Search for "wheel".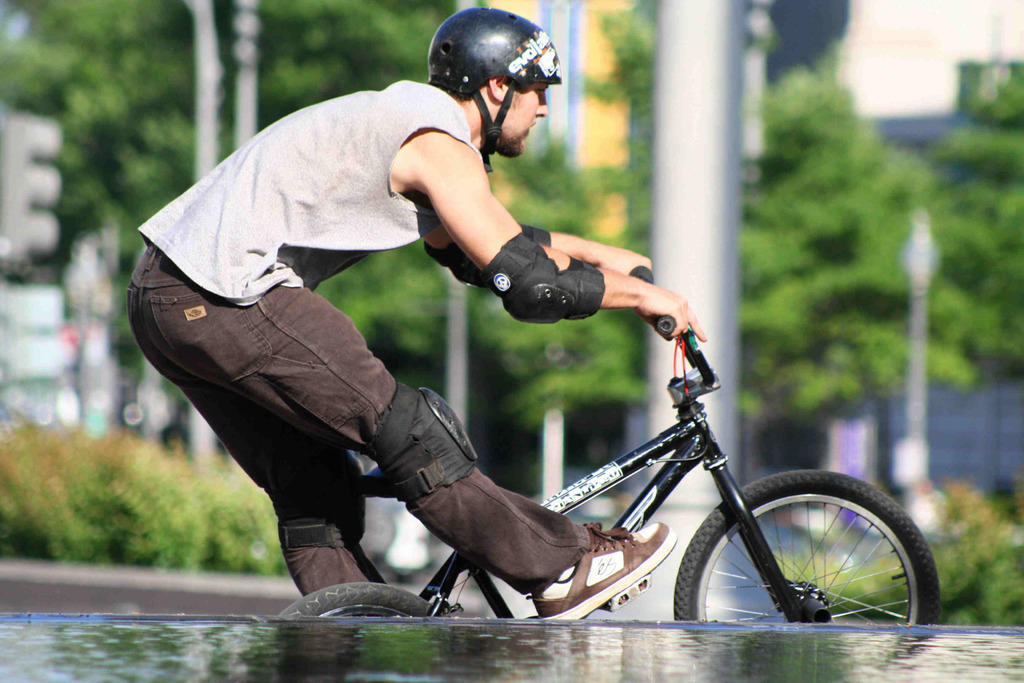
Found at select_region(696, 485, 932, 634).
